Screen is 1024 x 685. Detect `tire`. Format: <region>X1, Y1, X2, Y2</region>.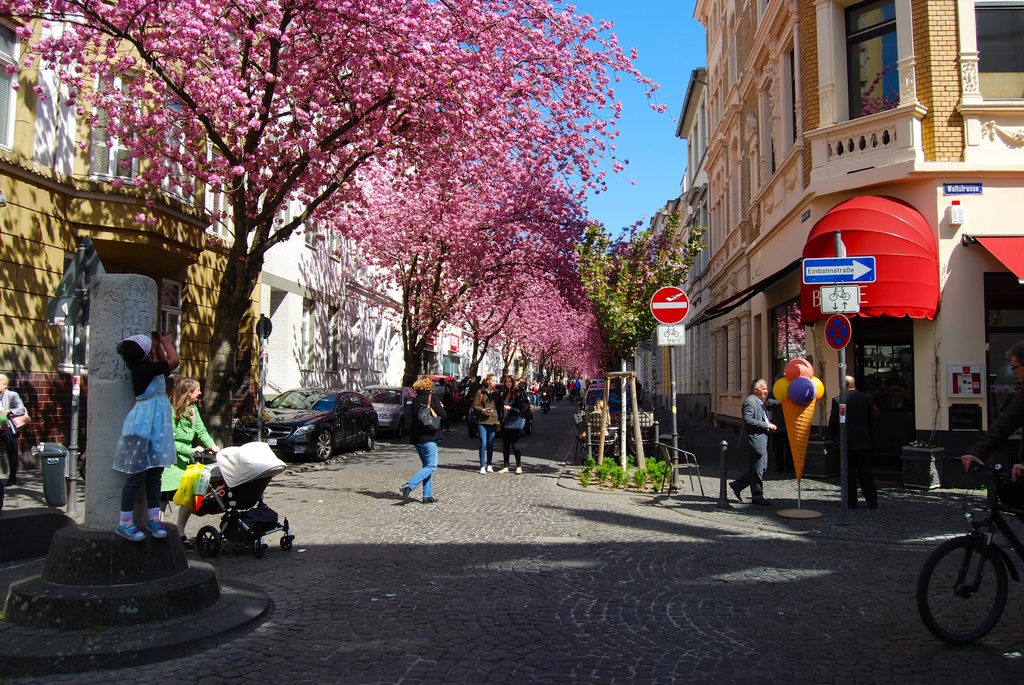
<region>280, 537, 292, 549</region>.
